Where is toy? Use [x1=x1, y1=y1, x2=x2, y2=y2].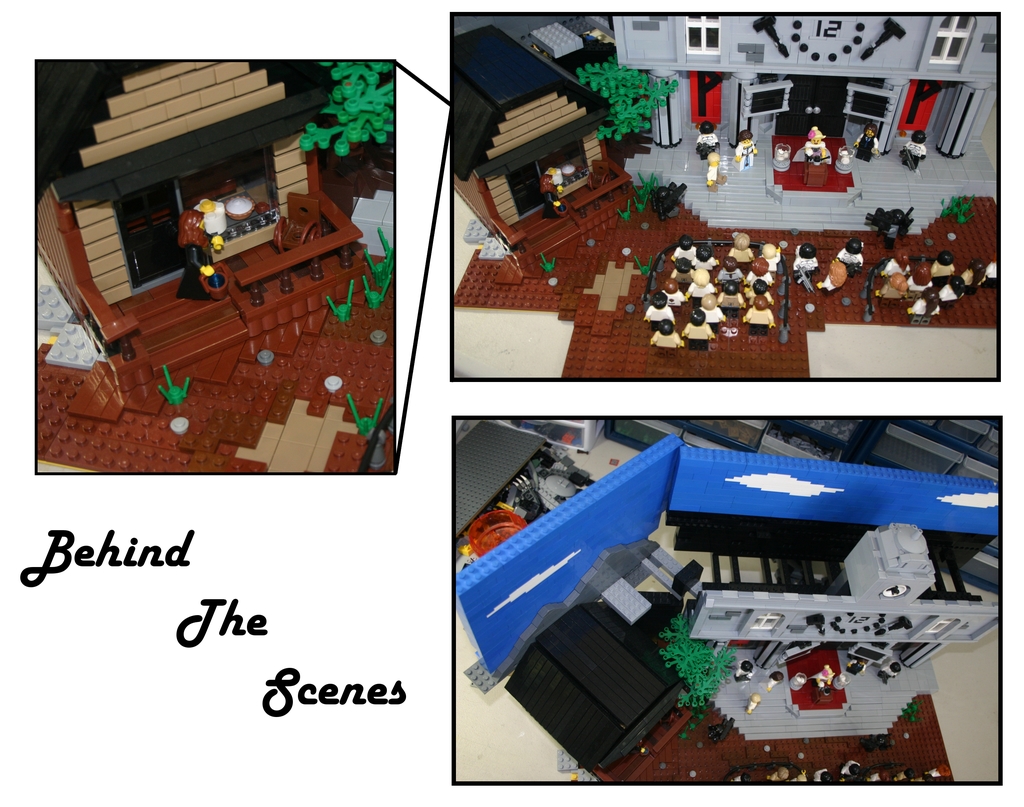
[x1=747, y1=695, x2=767, y2=715].
